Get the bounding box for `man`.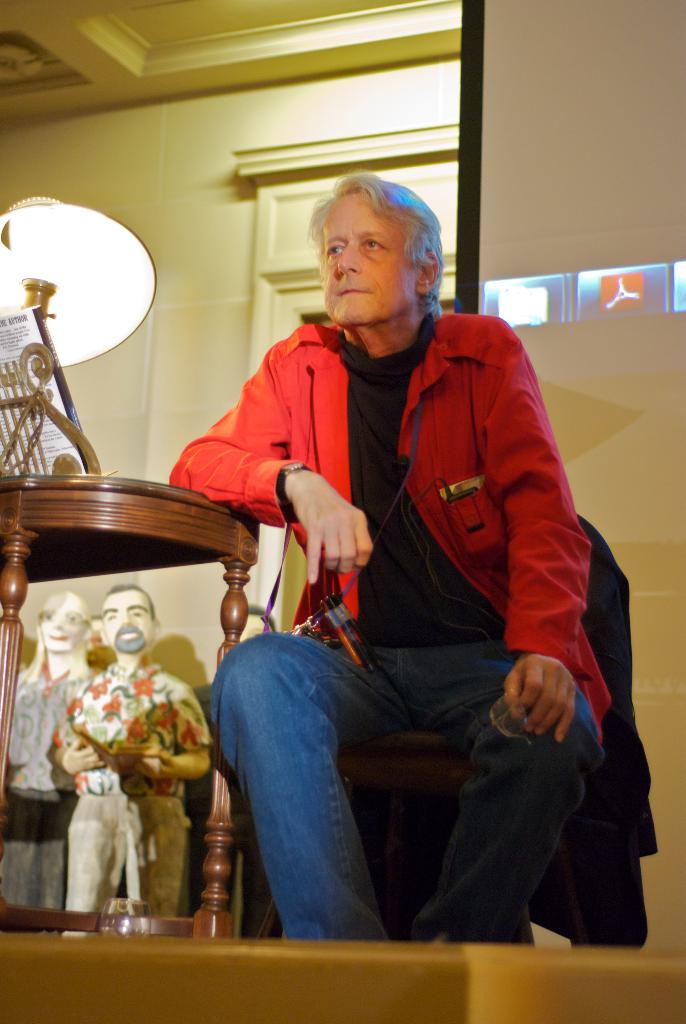
region(44, 583, 217, 936).
